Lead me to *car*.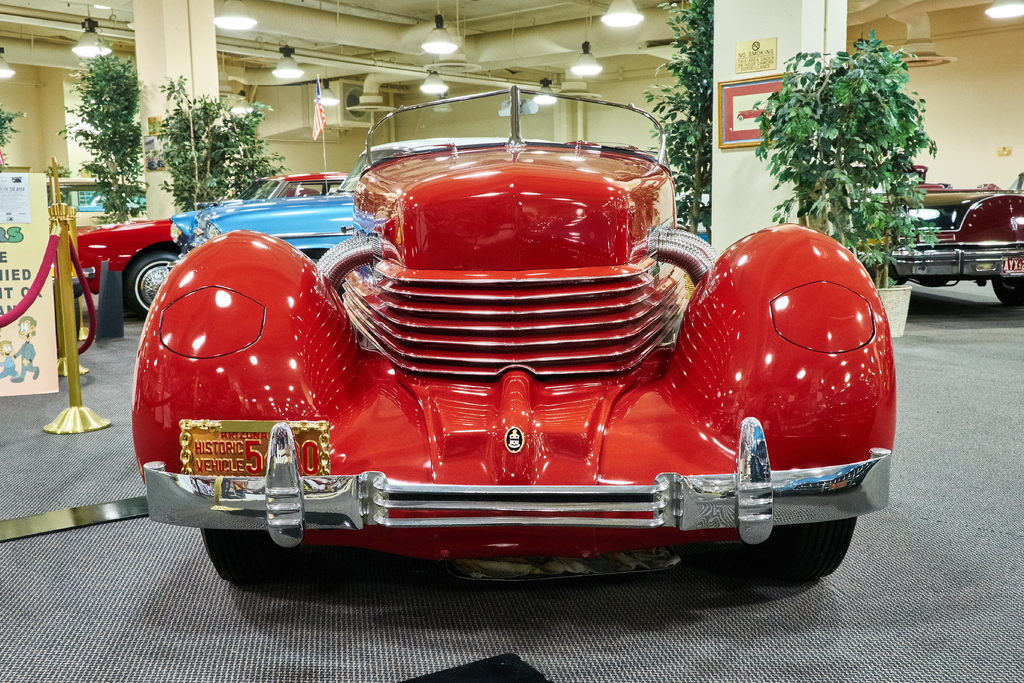
Lead to [61, 172, 347, 314].
